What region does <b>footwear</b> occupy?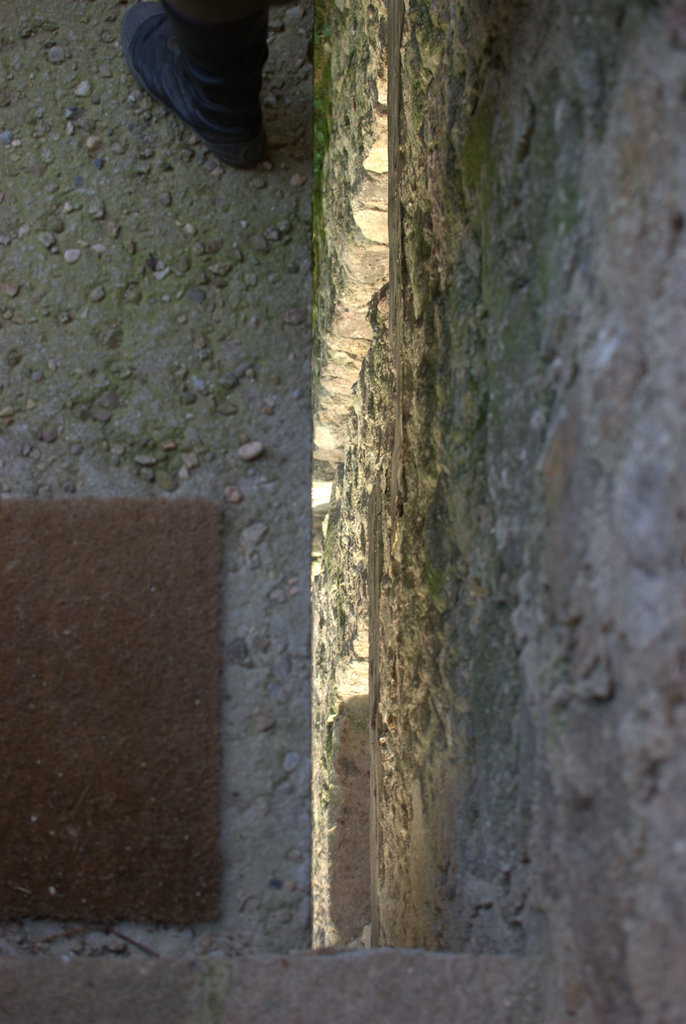
<region>115, 0, 271, 172</region>.
